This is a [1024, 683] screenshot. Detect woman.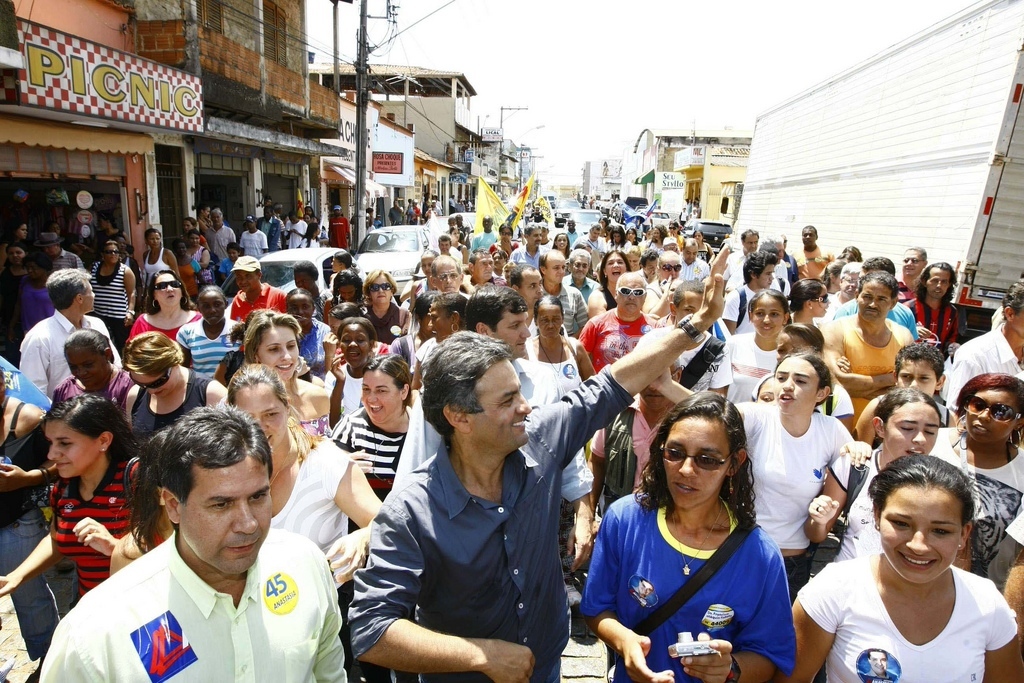
<box>331,251,358,270</box>.
